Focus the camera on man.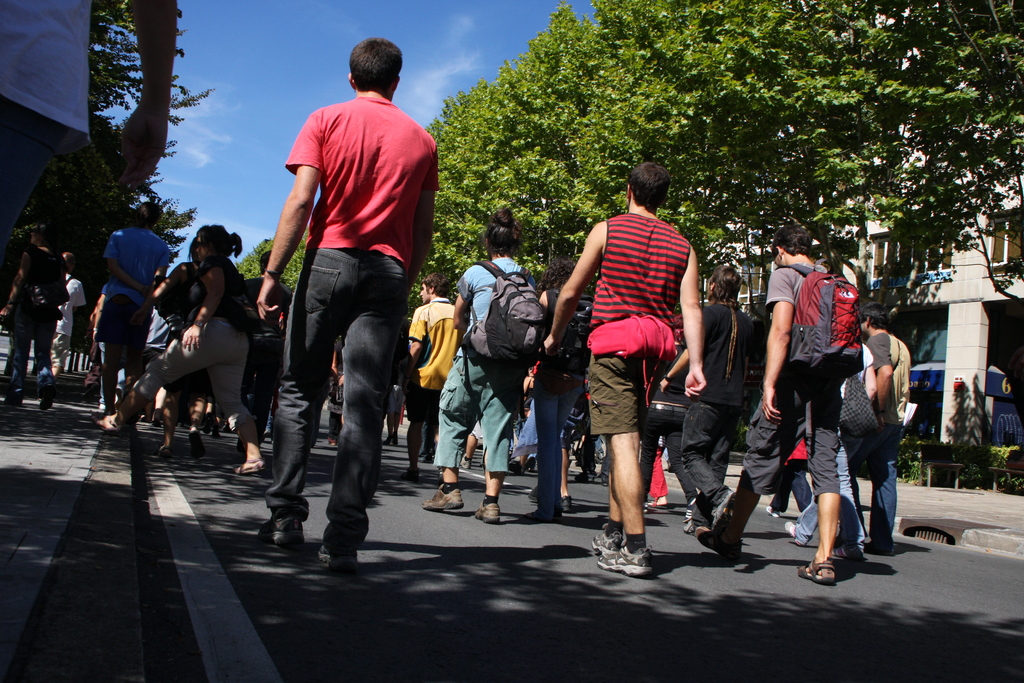
Focus region: <bbox>46, 251, 90, 403</bbox>.
